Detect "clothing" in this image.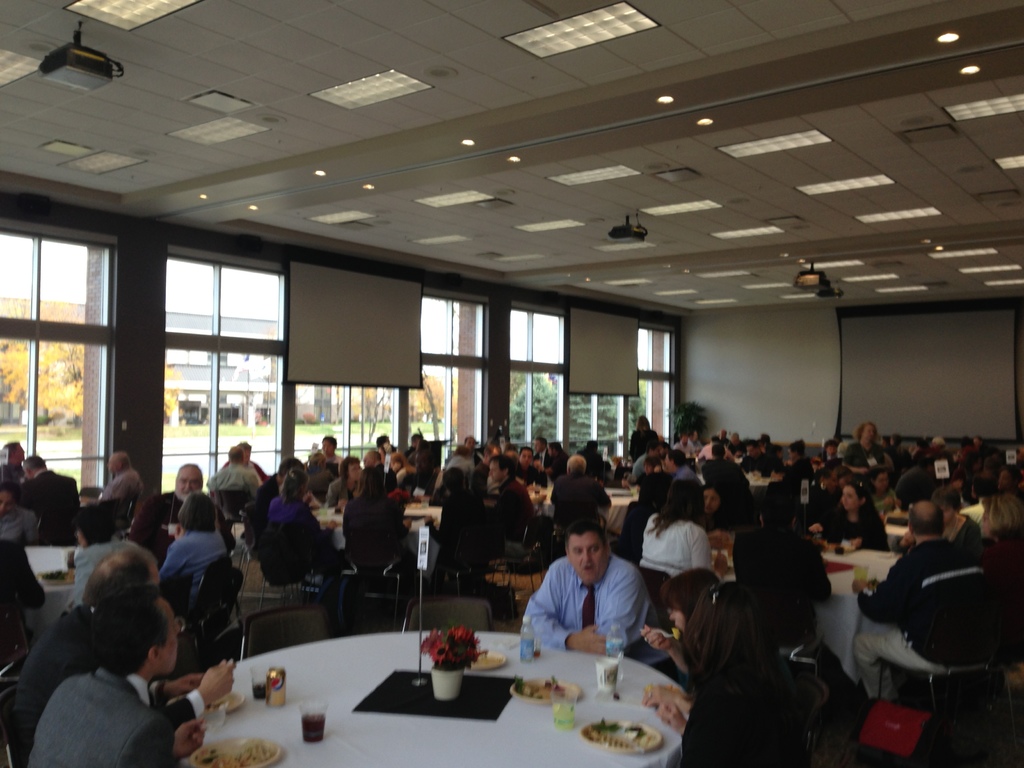
Detection: Rect(341, 495, 402, 577).
